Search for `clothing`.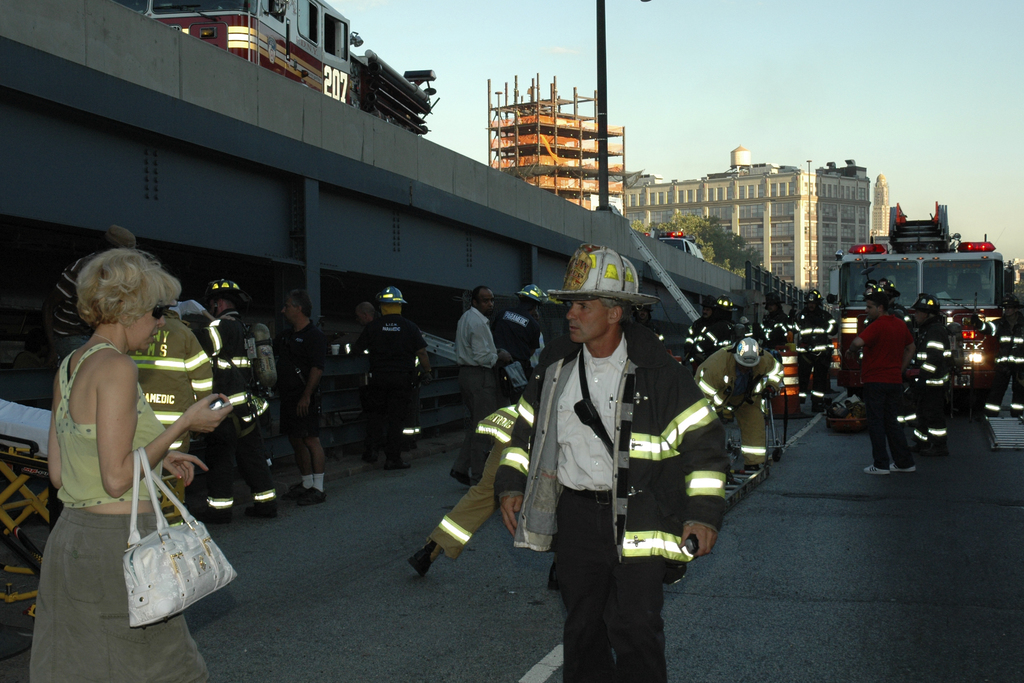
Found at (278,328,325,425).
